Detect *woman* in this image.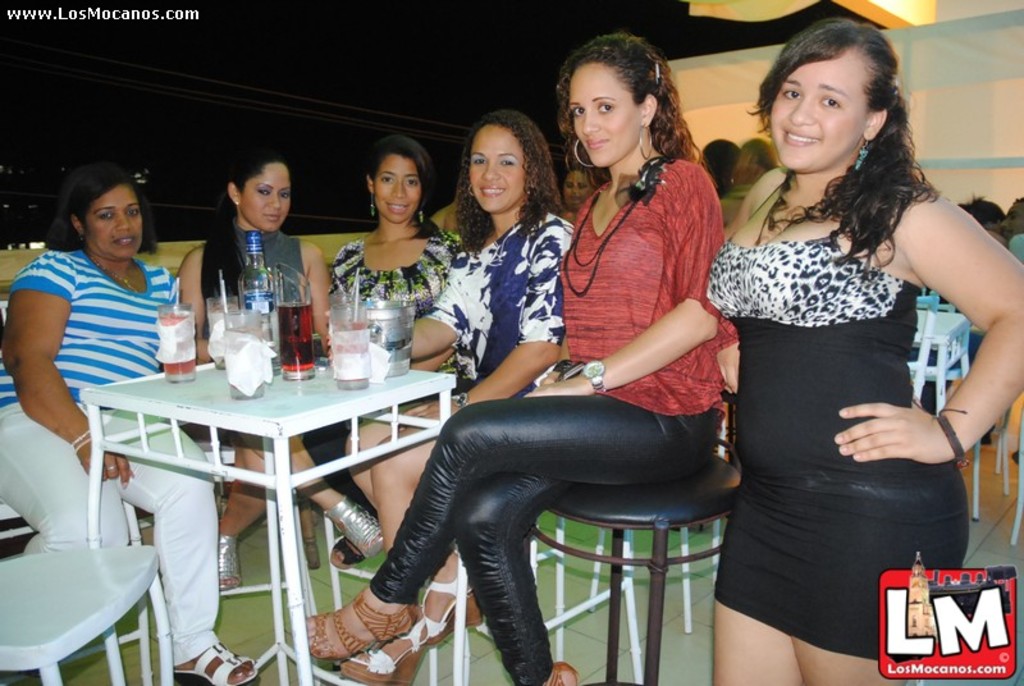
Detection: 326,132,457,573.
